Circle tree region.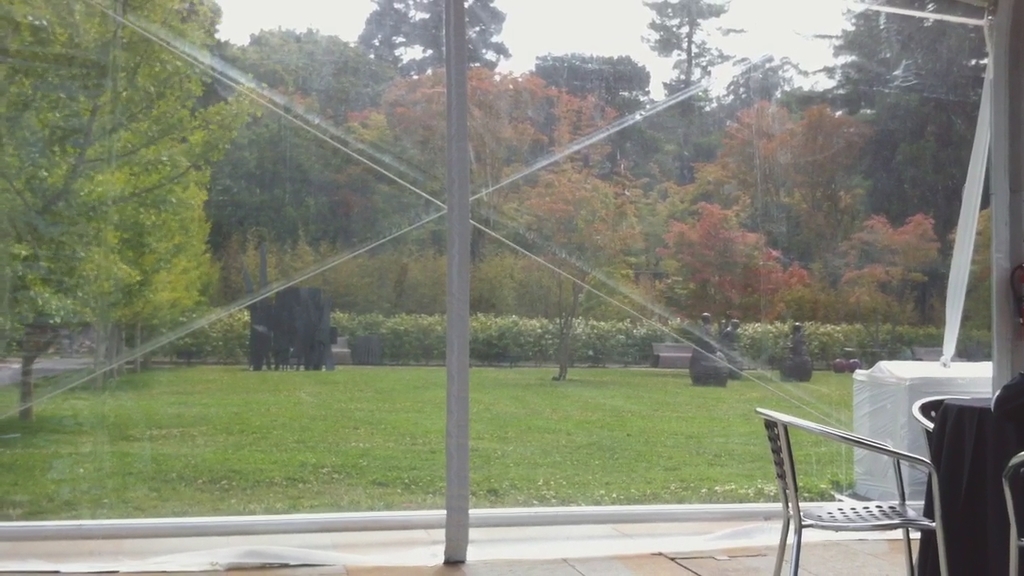
Region: <region>628, 0, 722, 117</region>.
